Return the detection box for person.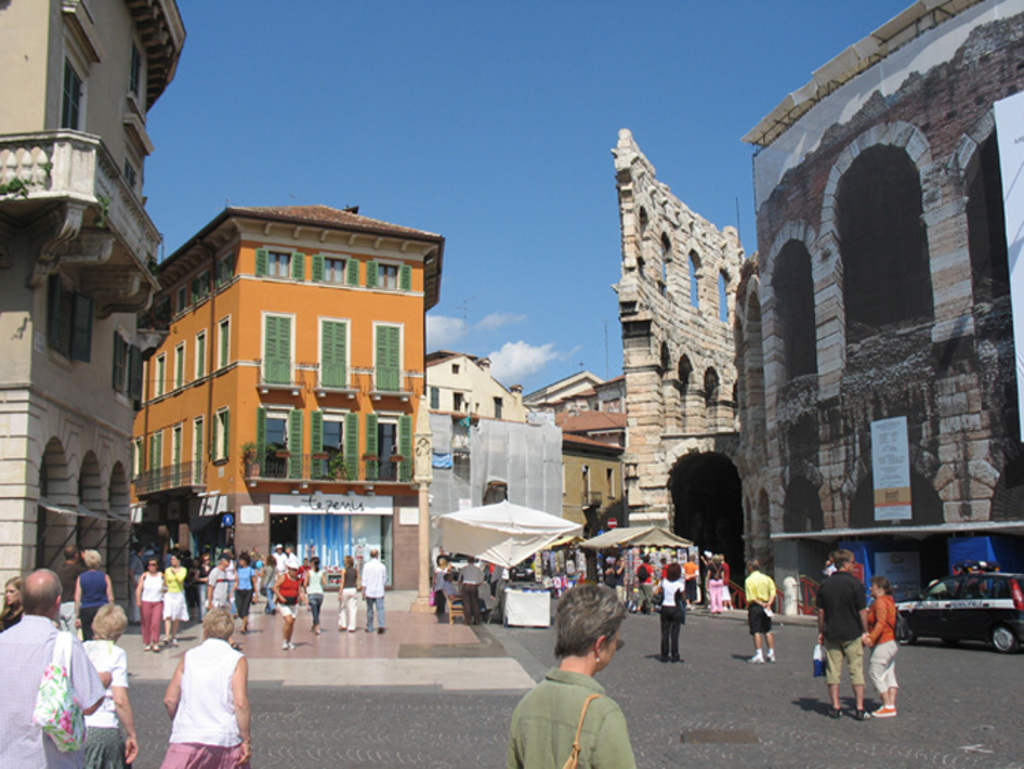
154,601,258,768.
